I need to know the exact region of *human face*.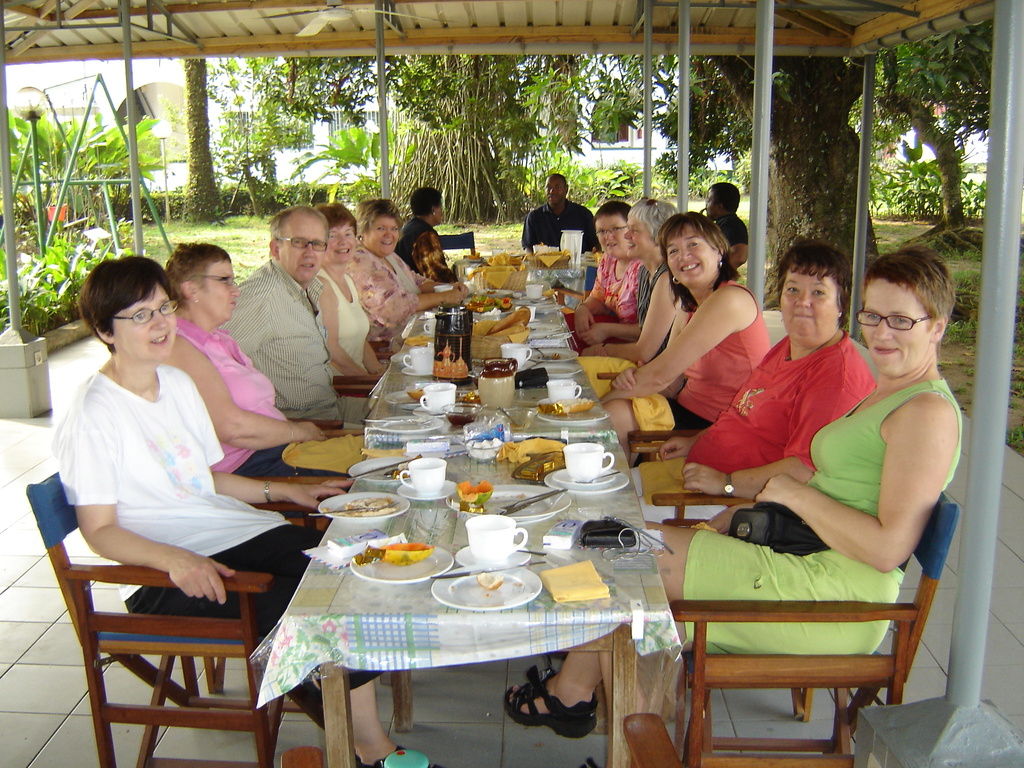
Region: <box>706,180,721,214</box>.
